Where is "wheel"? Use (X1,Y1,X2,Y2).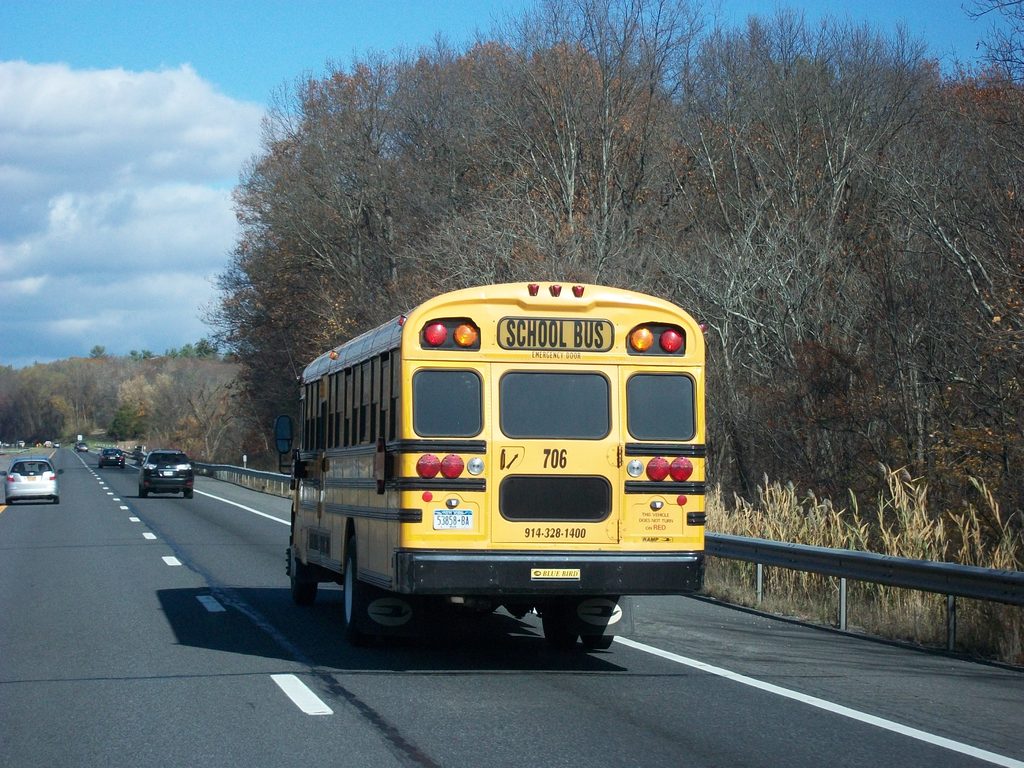
(286,534,315,607).
